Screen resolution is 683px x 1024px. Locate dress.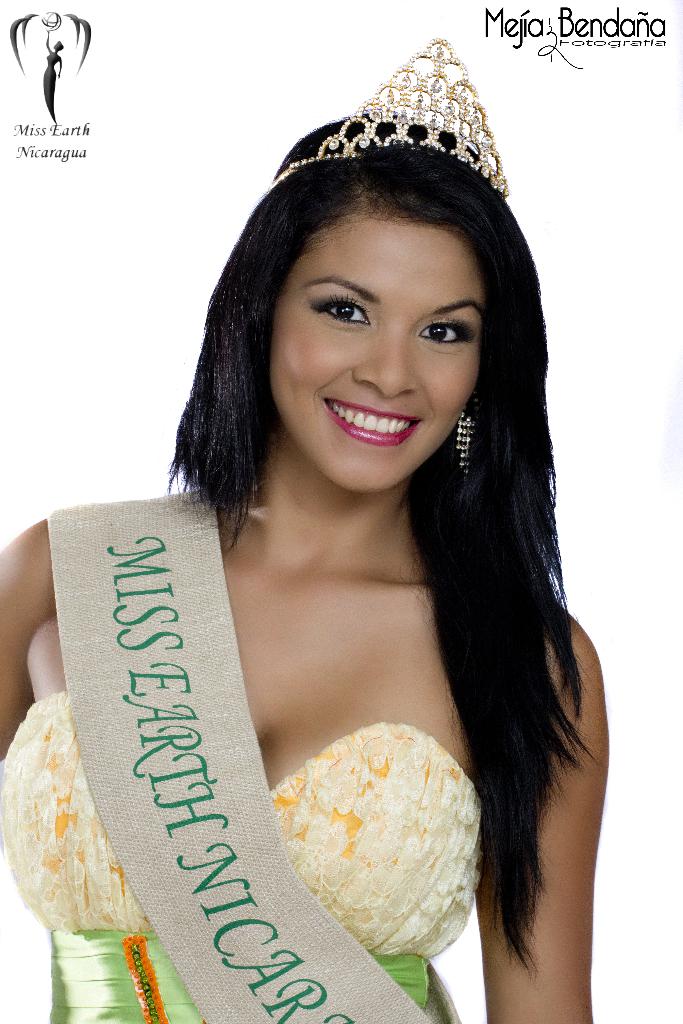
<box>0,691,482,1023</box>.
